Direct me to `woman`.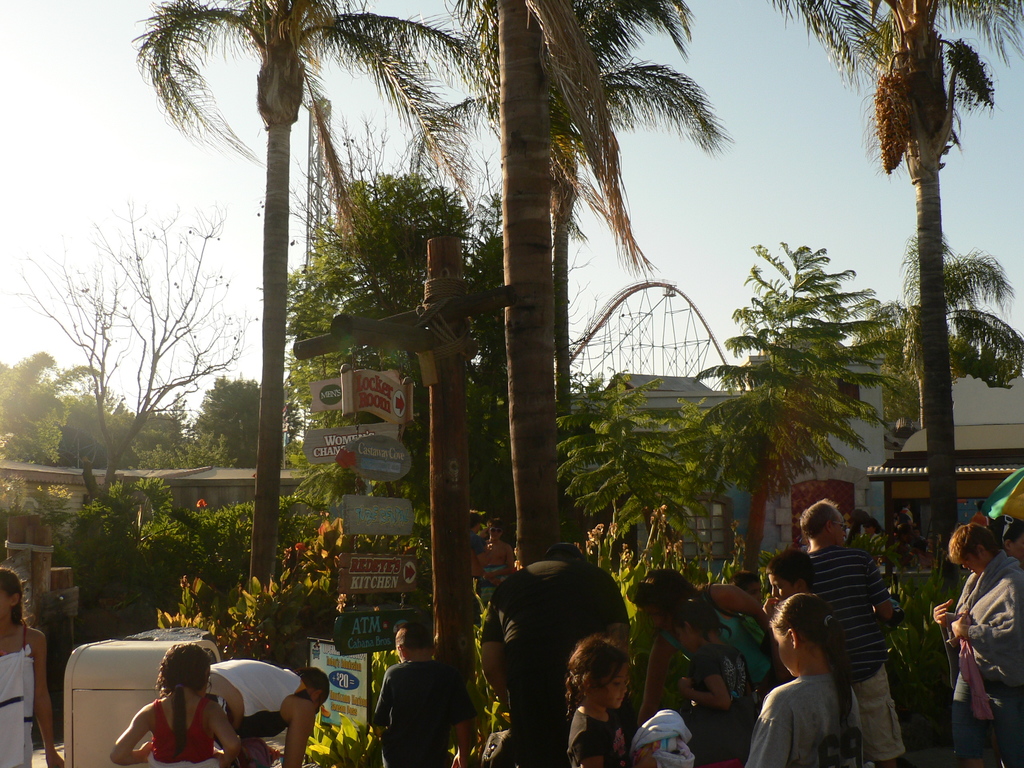
Direction: 988/516/1023/566.
